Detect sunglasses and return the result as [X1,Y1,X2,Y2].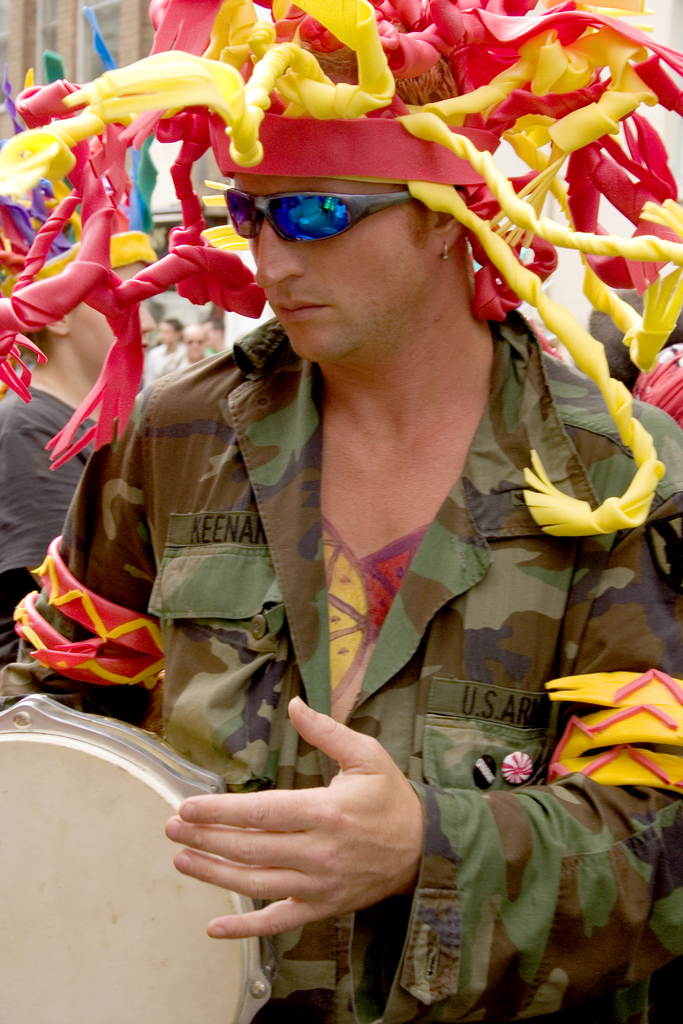
[222,186,418,248].
